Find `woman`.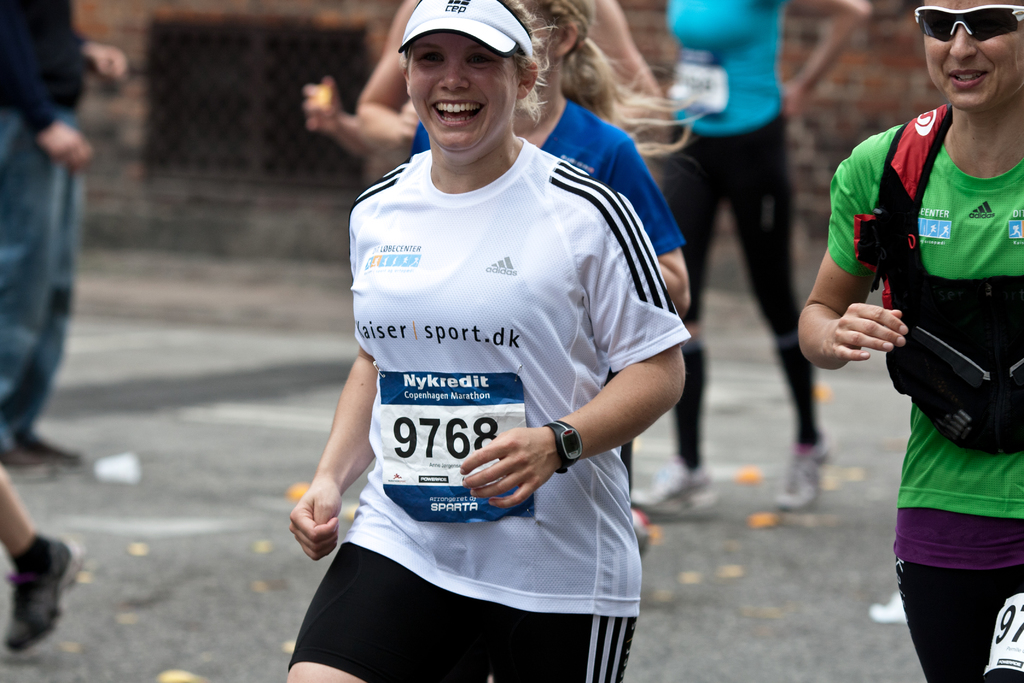
x1=627 y1=0 x2=874 y2=513.
